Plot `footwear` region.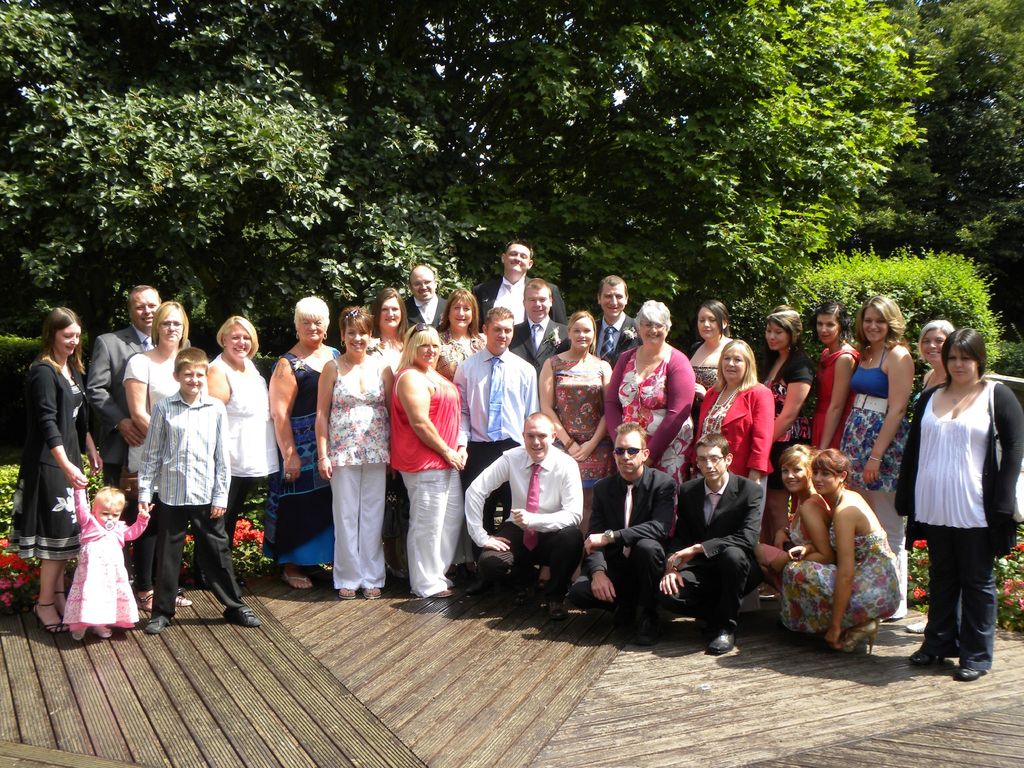
Plotted at (x1=954, y1=668, x2=988, y2=682).
